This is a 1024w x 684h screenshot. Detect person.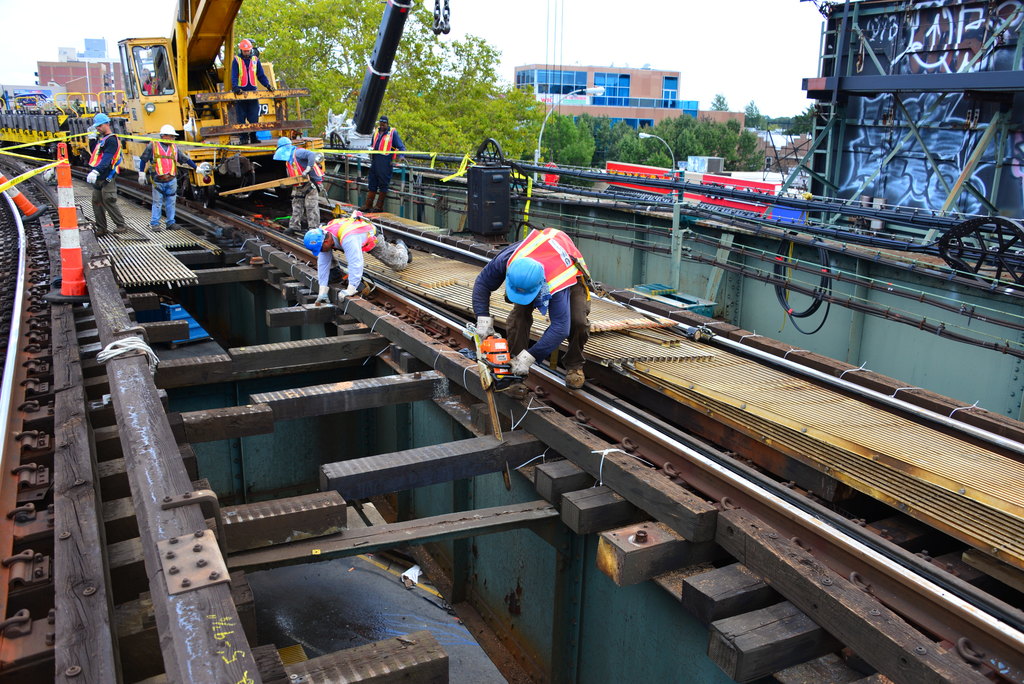
x1=84 y1=110 x2=125 y2=235.
